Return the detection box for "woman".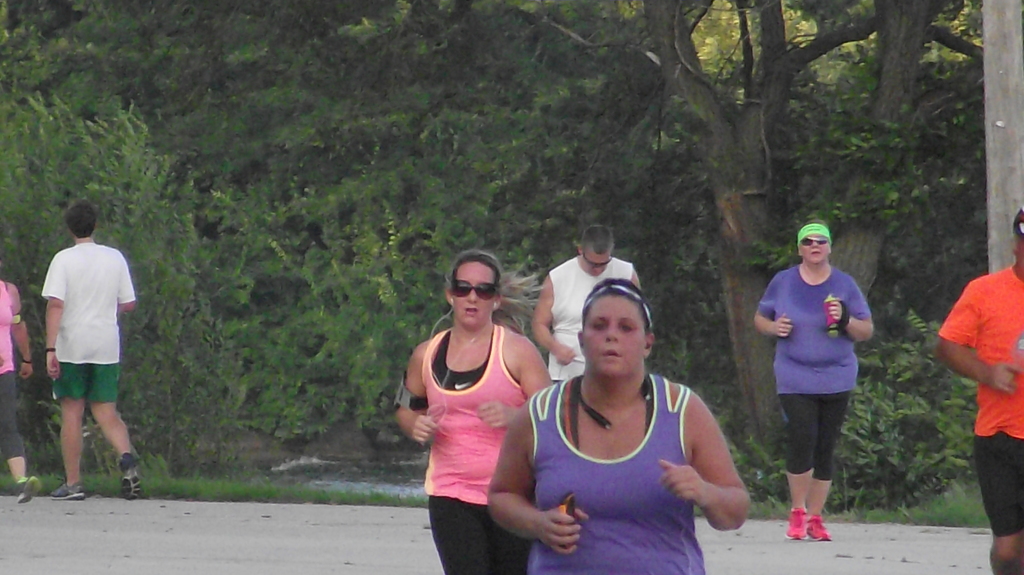
[x1=486, y1=287, x2=753, y2=574].
